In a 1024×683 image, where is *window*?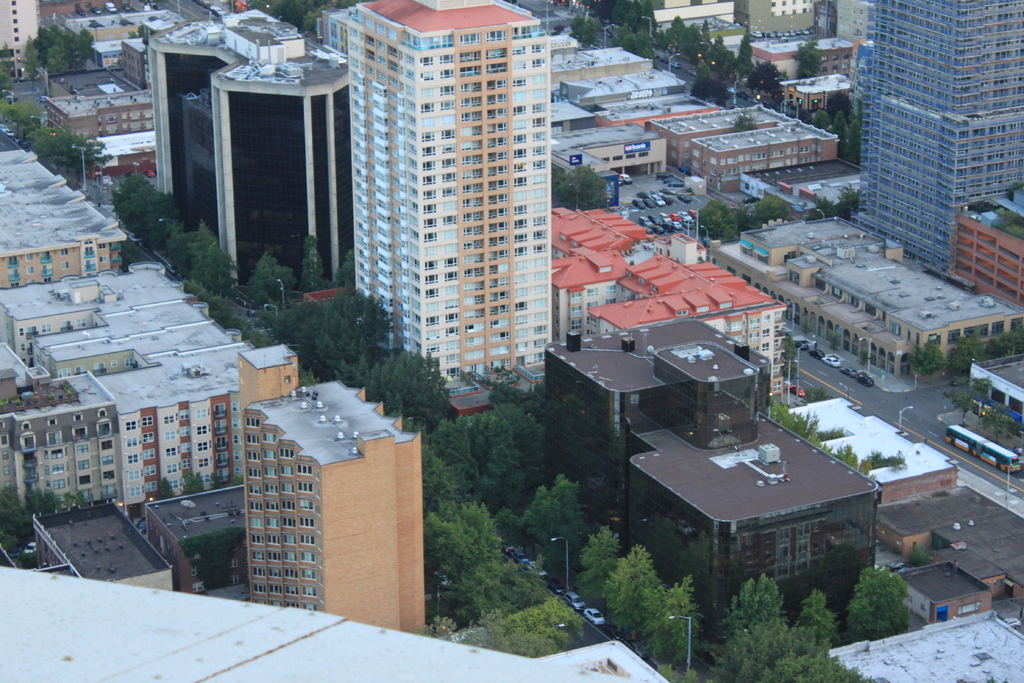
25/267/33/273.
